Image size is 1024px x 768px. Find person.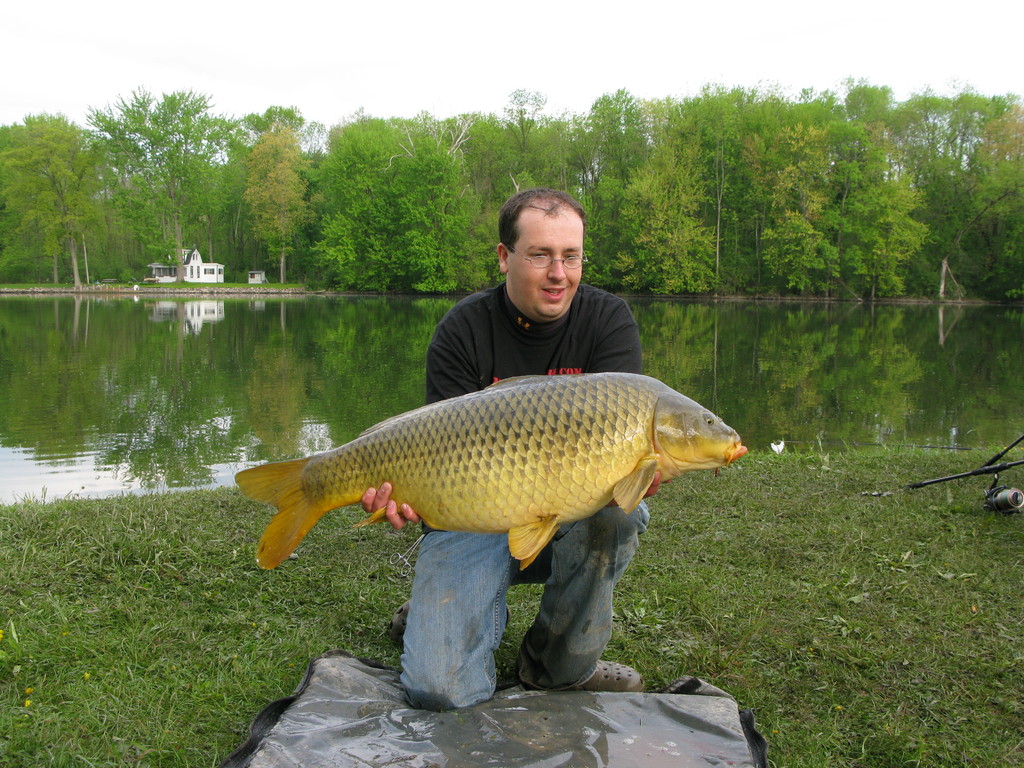
345, 185, 650, 715.
